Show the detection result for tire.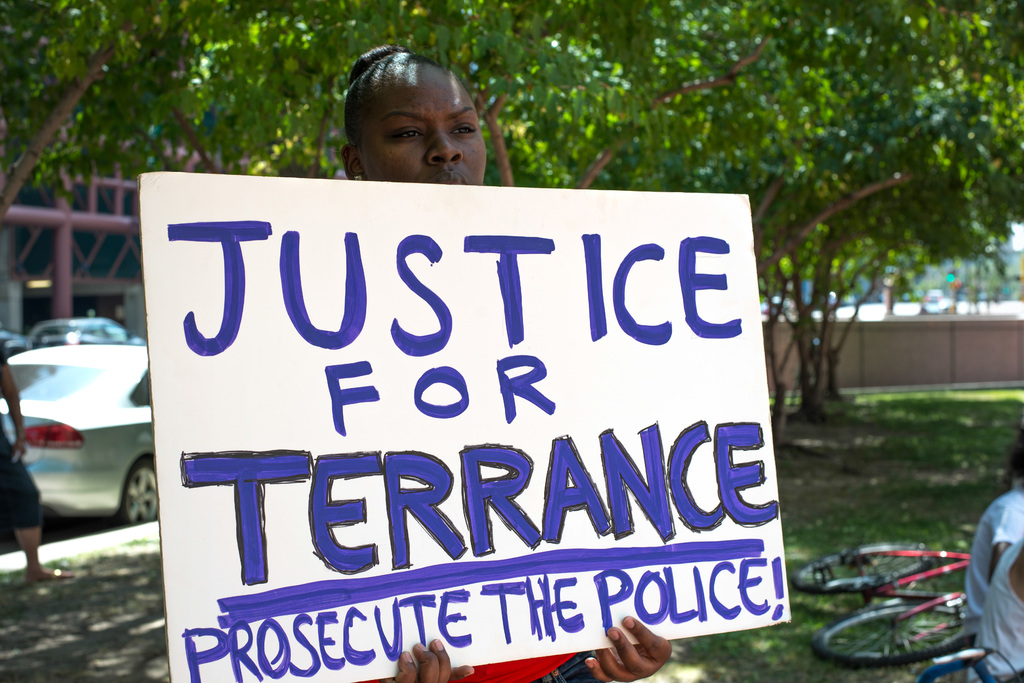
(780, 541, 937, 601).
